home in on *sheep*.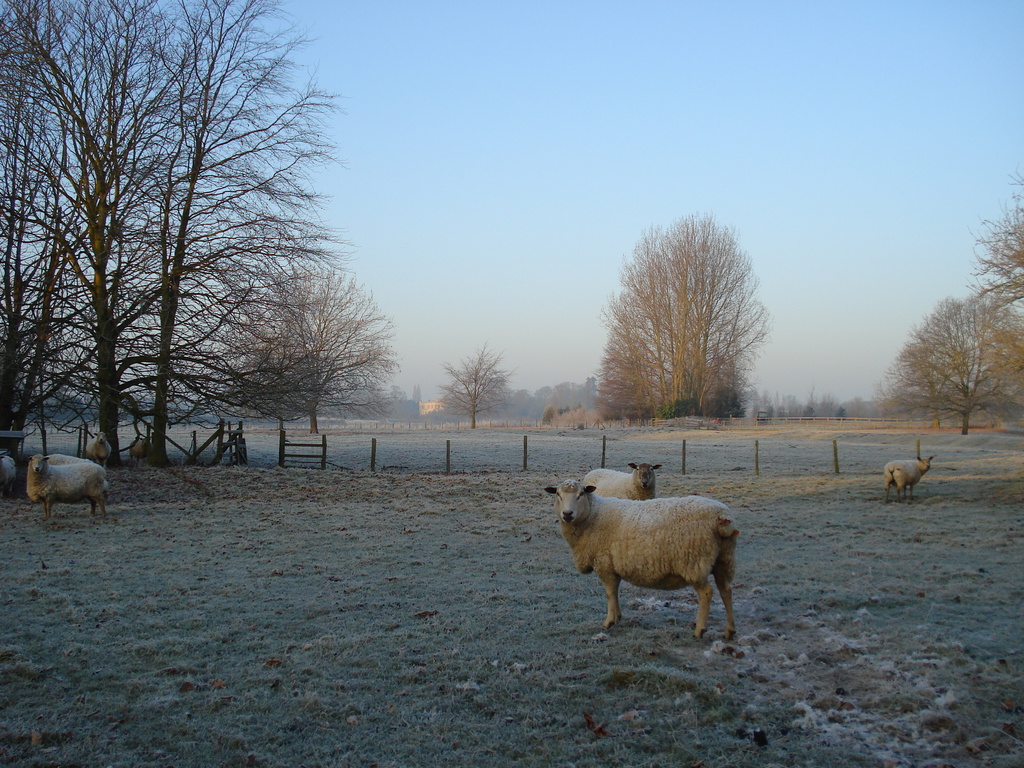
Homed in at left=45, top=455, right=108, bottom=490.
